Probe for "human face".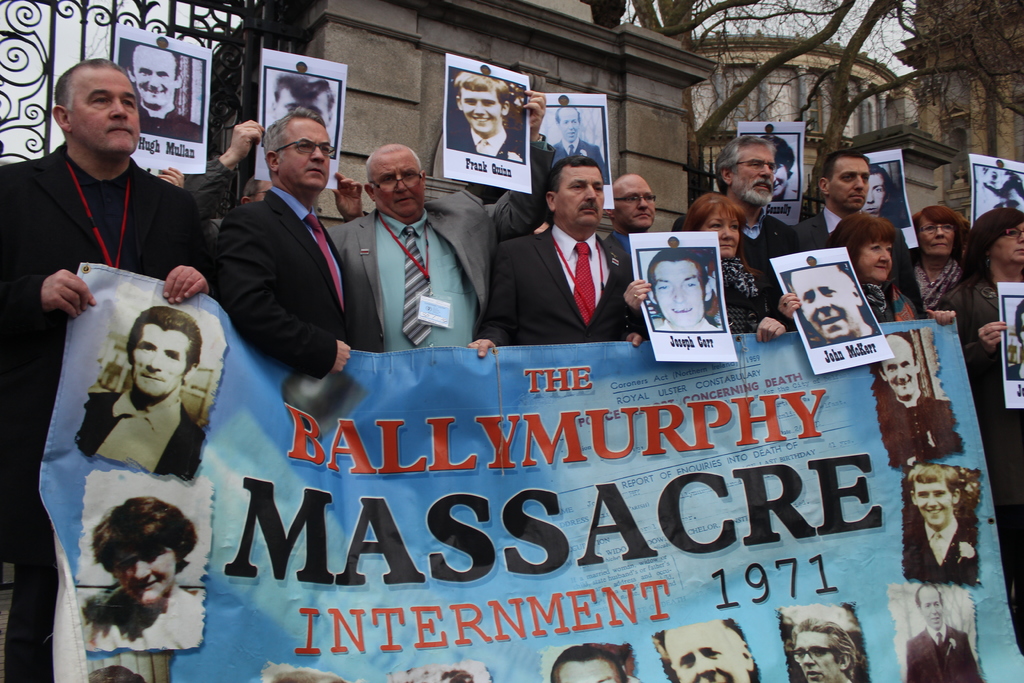
Probe result: [135, 327, 188, 399].
